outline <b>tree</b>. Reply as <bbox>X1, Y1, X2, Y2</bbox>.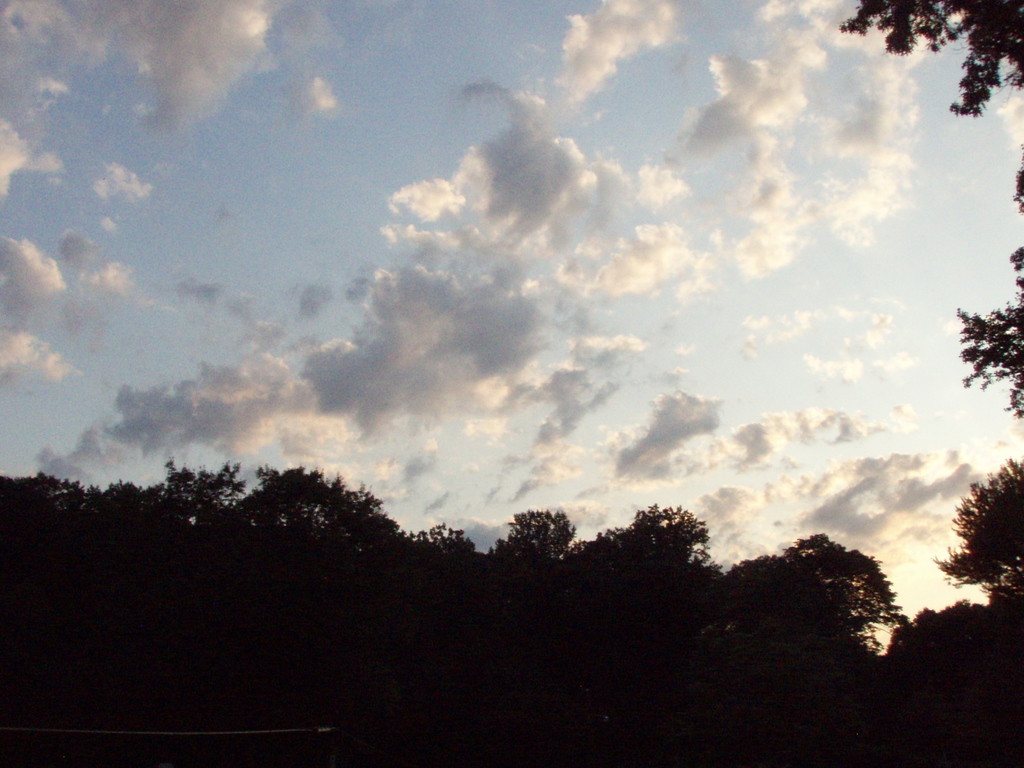
<bbox>1017, 147, 1023, 209</bbox>.
